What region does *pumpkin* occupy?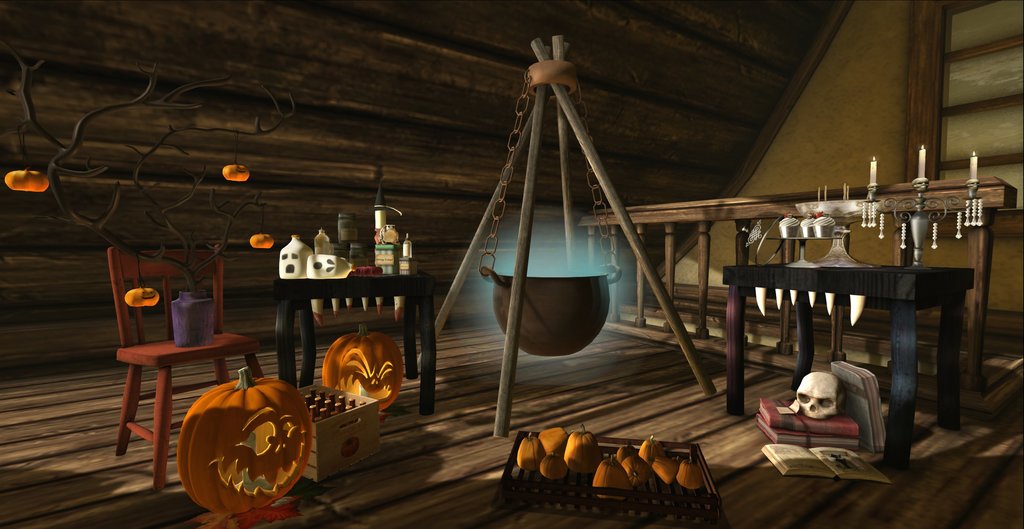
pyautogui.locateOnScreen(248, 232, 275, 250).
